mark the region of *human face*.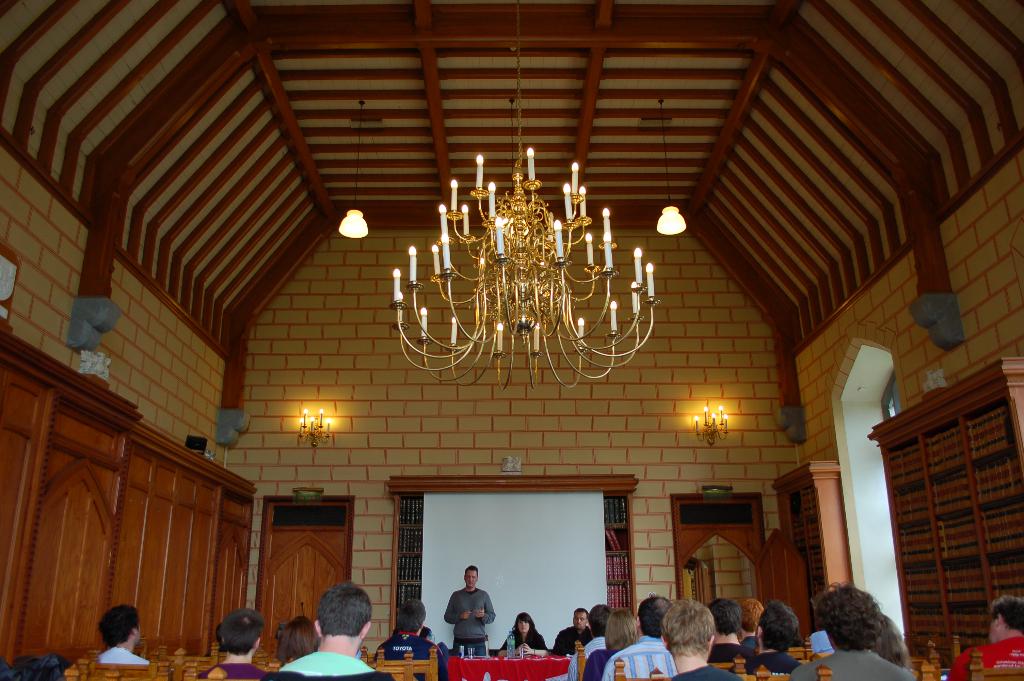
Region: locate(134, 623, 142, 648).
